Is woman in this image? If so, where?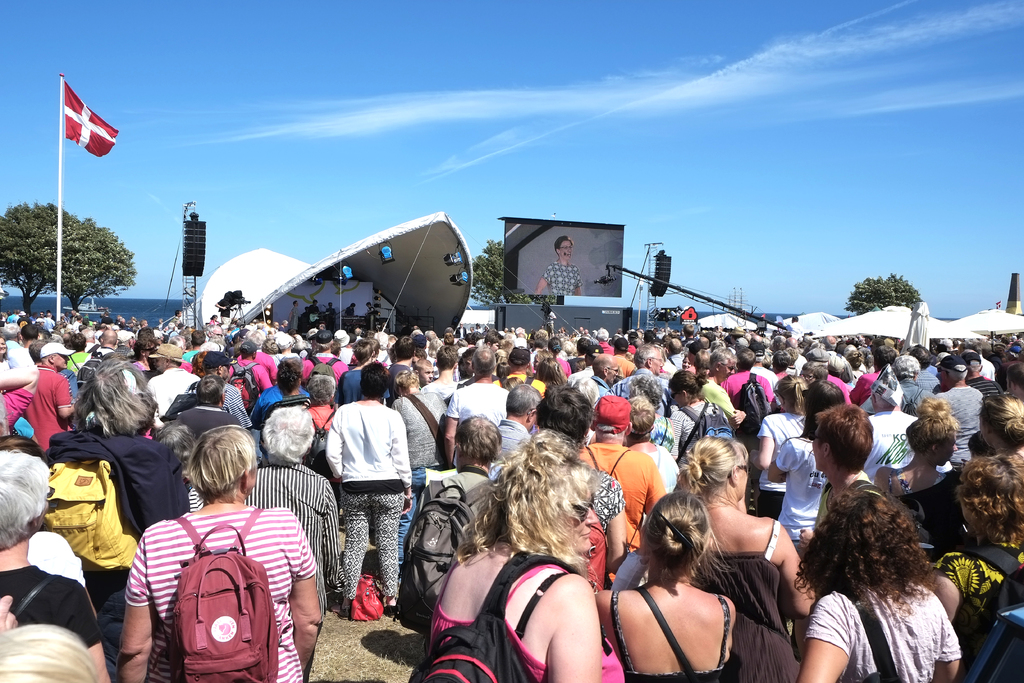
Yes, at Rect(43, 355, 191, 679).
